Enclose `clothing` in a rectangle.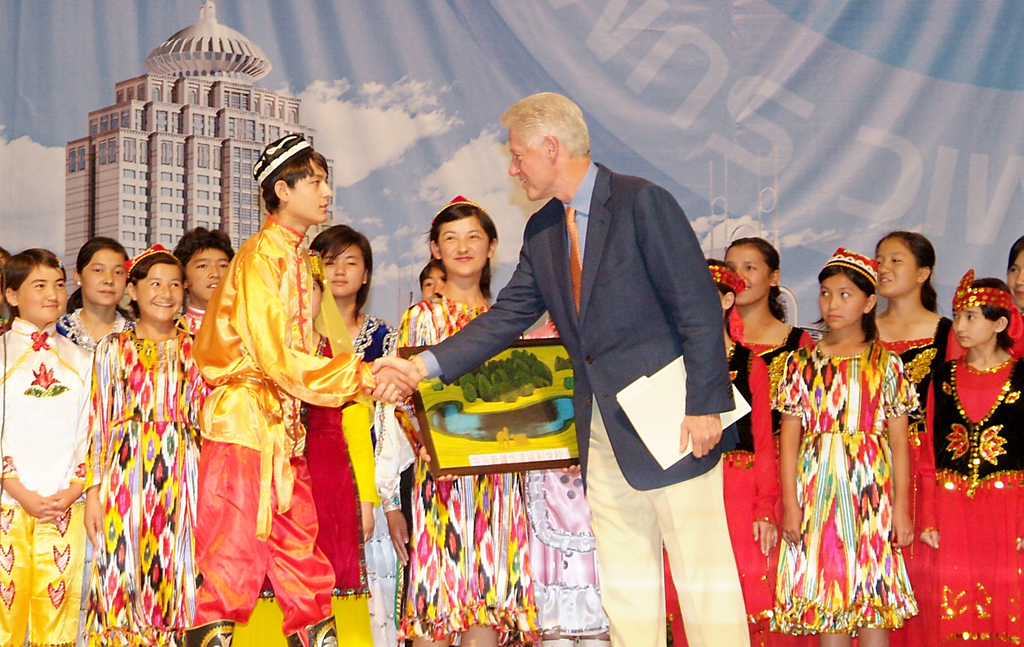
bbox=[52, 297, 138, 381].
